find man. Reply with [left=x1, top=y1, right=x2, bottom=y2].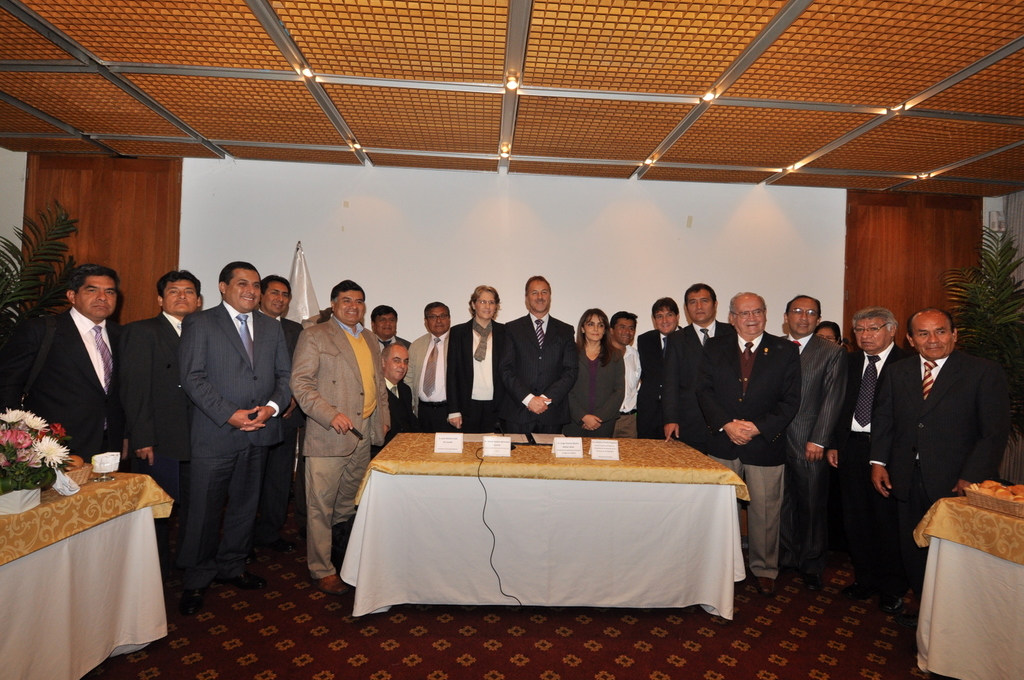
[left=877, top=299, right=1010, bottom=558].
